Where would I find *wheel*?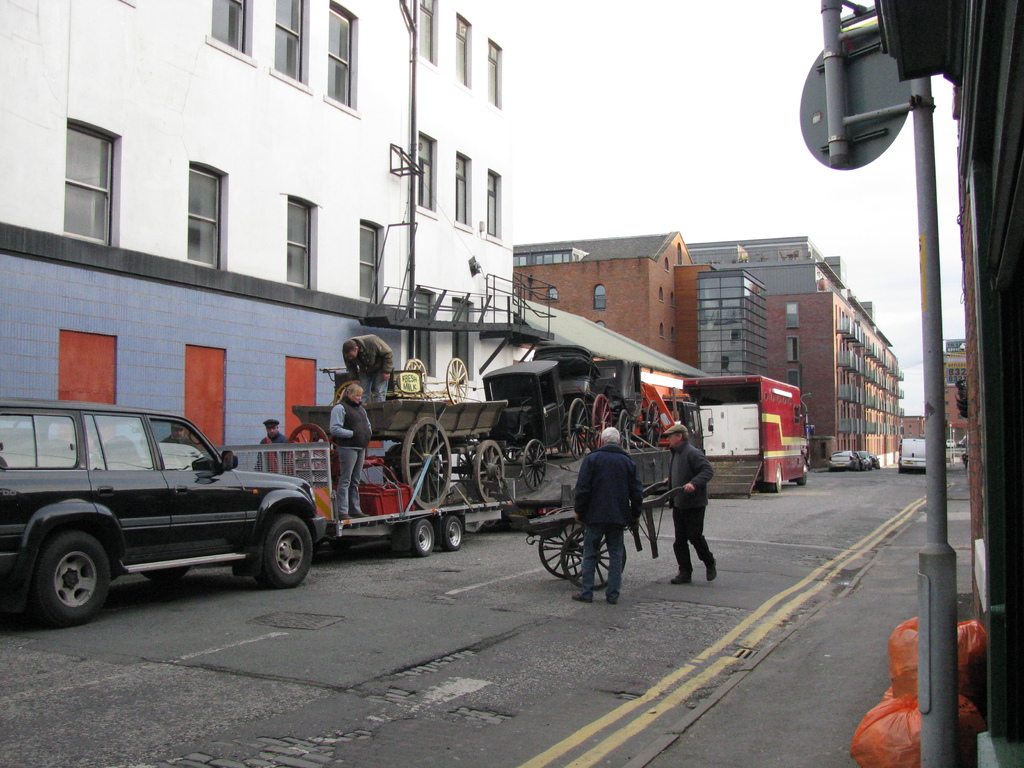
At <box>20,525,104,628</box>.
